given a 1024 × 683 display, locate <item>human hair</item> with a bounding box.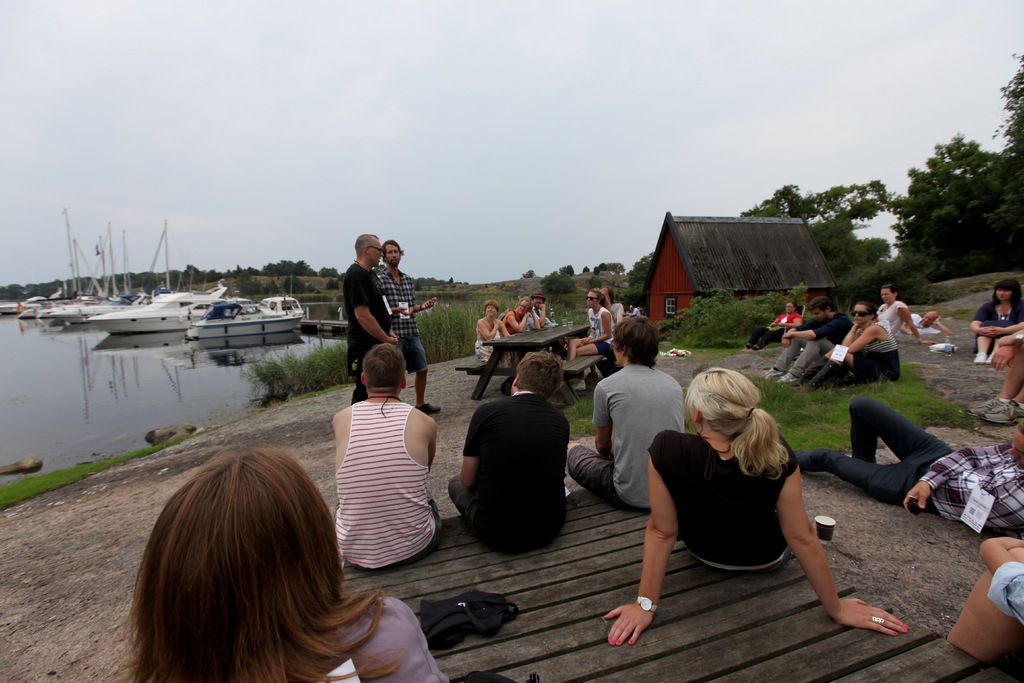
Located: <box>114,447,401,682</box>.
